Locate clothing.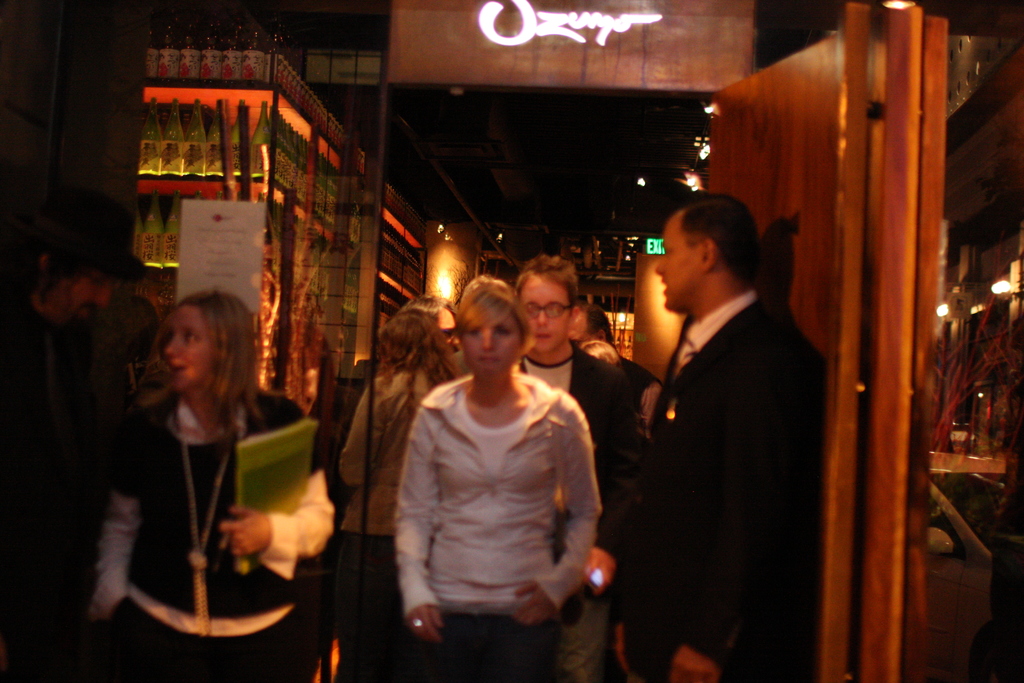
Bounding box: 524:340:639:561.
